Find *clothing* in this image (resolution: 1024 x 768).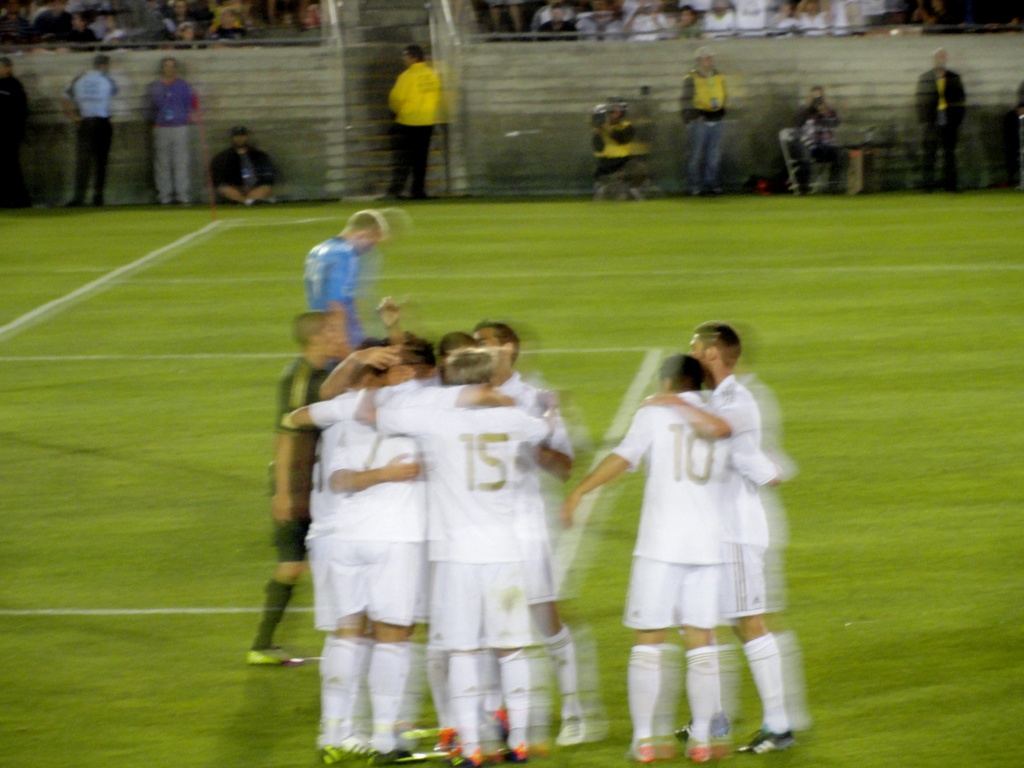
l=300, t=205, r=386, b=339.
